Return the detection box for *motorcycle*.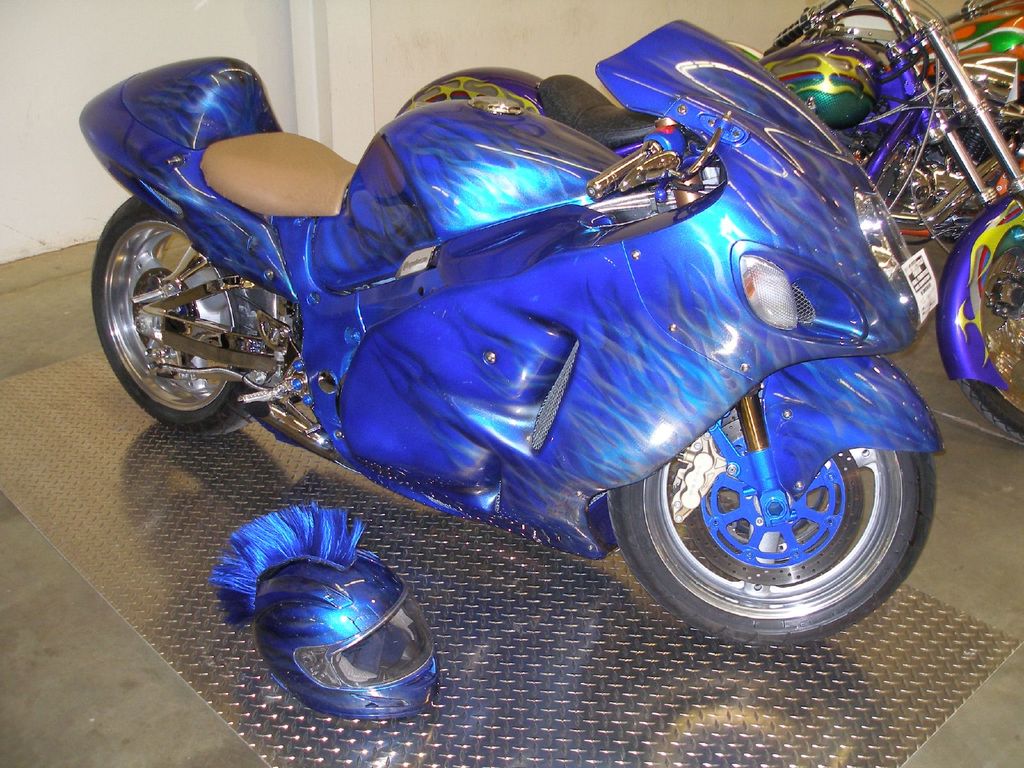
left=856, top=0, right=1023, bottom=247.
